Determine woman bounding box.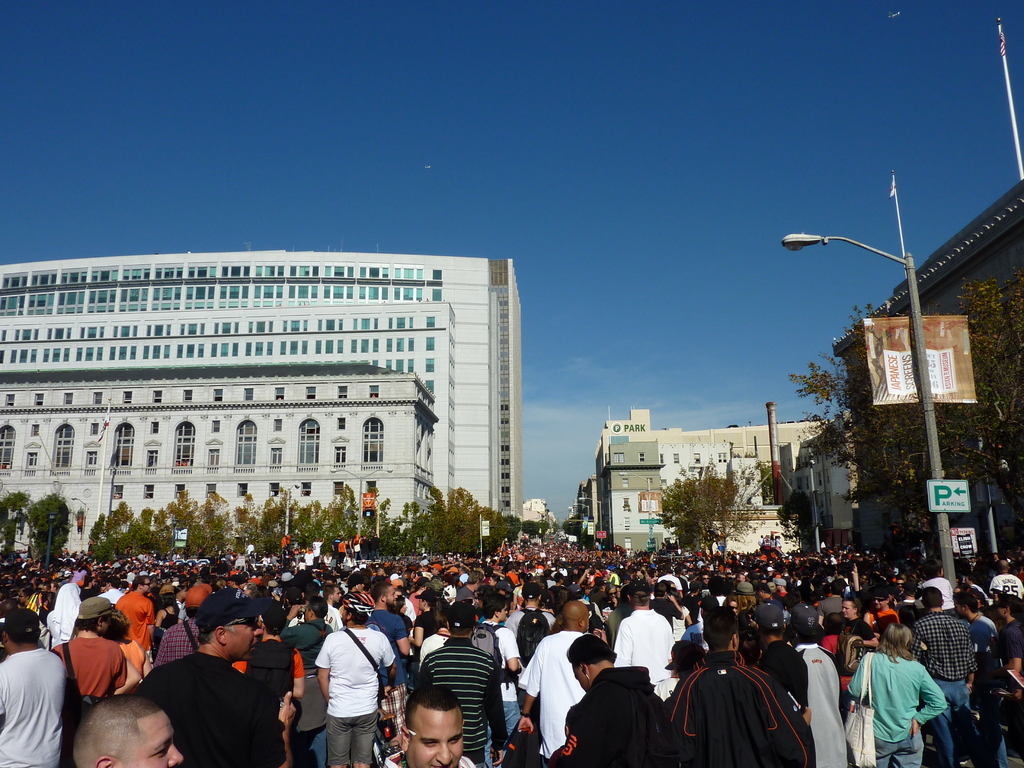
Determined: [left=152, top=592, right=181, bottom=630].
